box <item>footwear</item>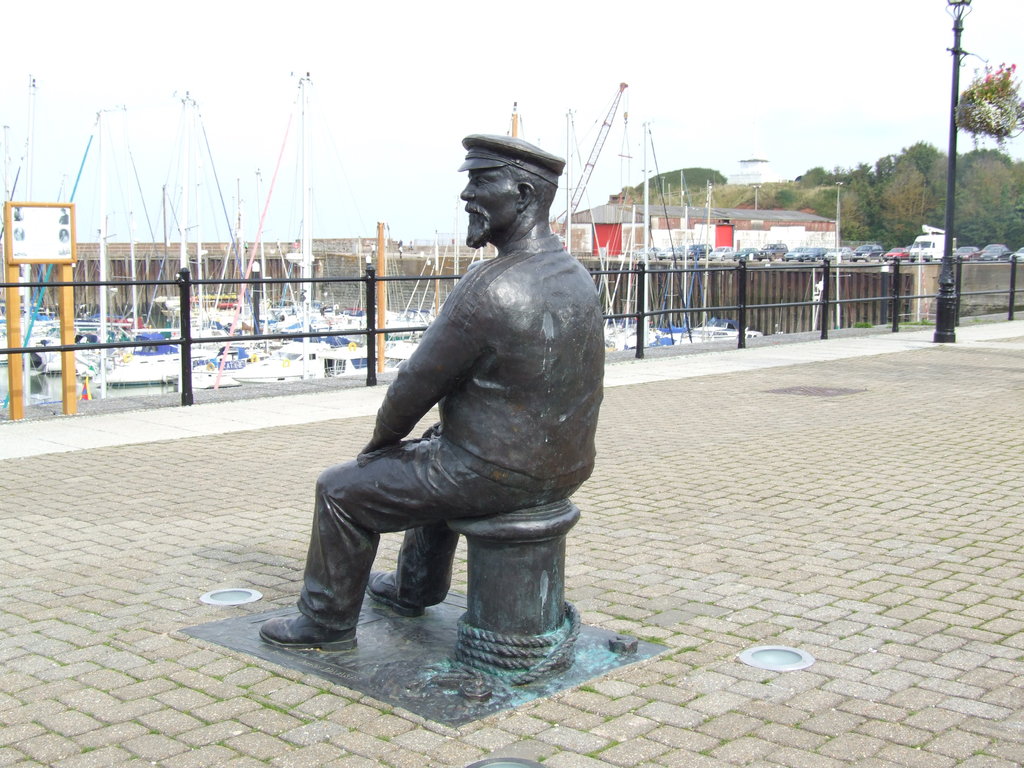
detection(259, 614, 355, 655)
